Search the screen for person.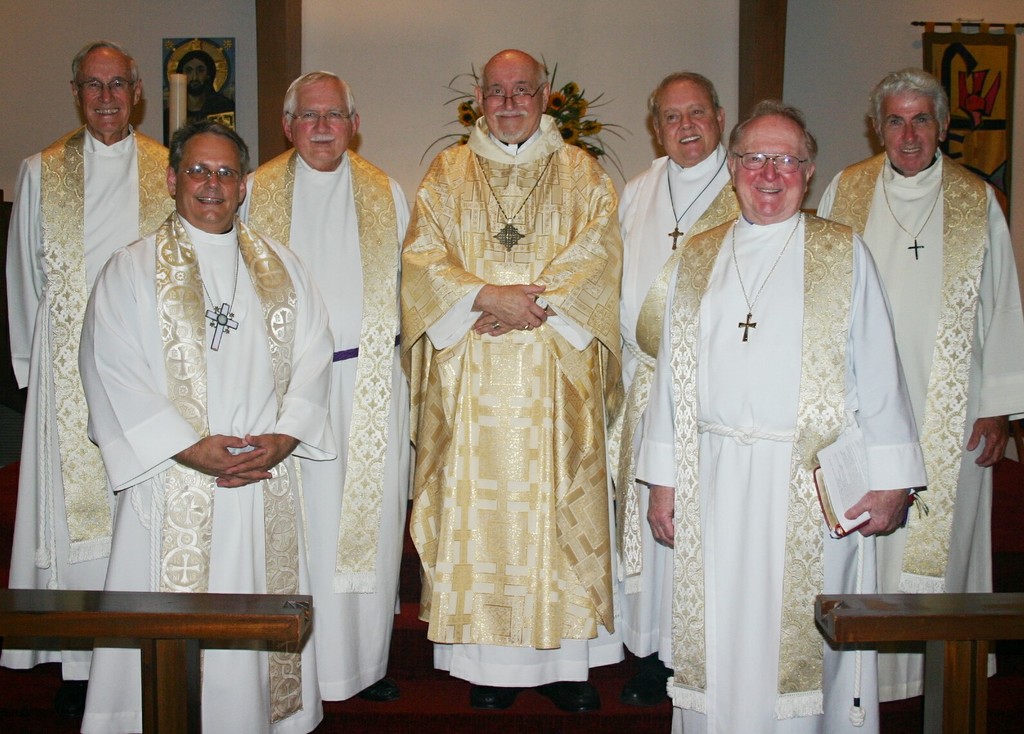
Found at (left=8, top=39, right=185, bottom=733).
